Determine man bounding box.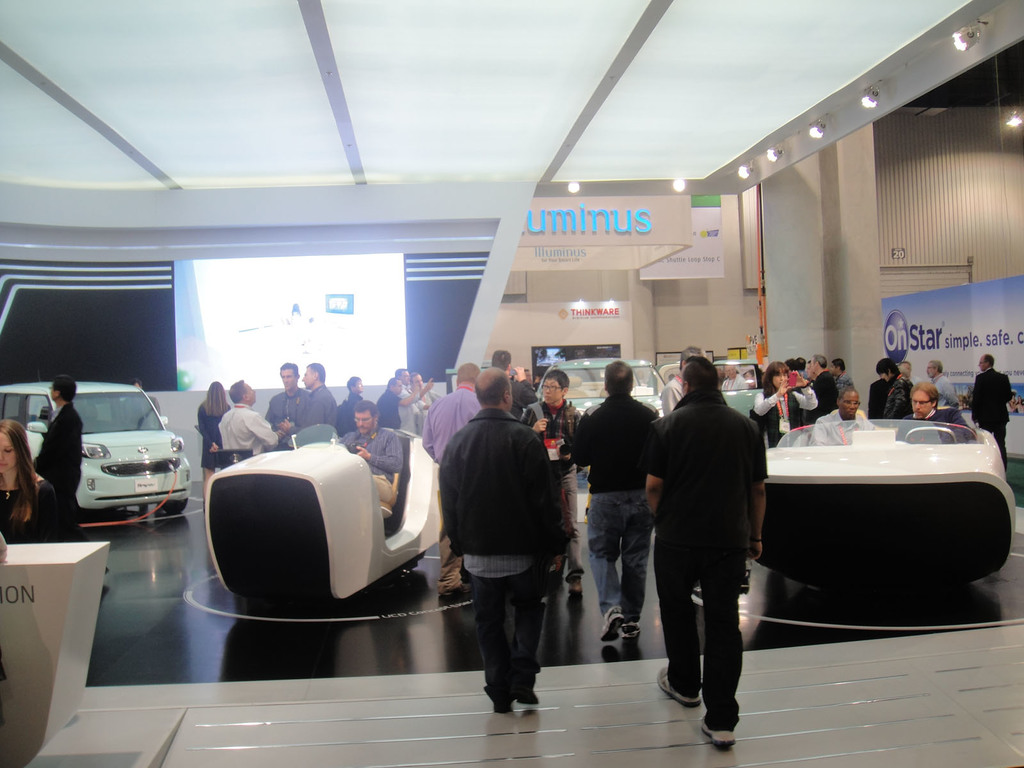
Determined: x1=372 y1=376 x2=408 y2=428.
